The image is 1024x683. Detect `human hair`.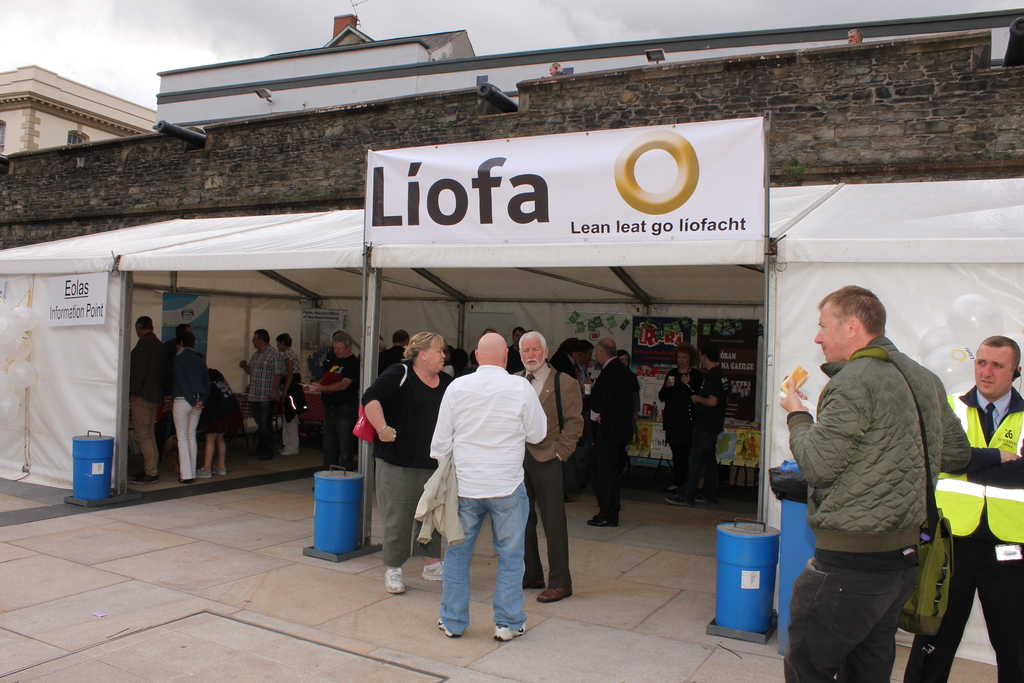
Detection: 394 330 410 342.
